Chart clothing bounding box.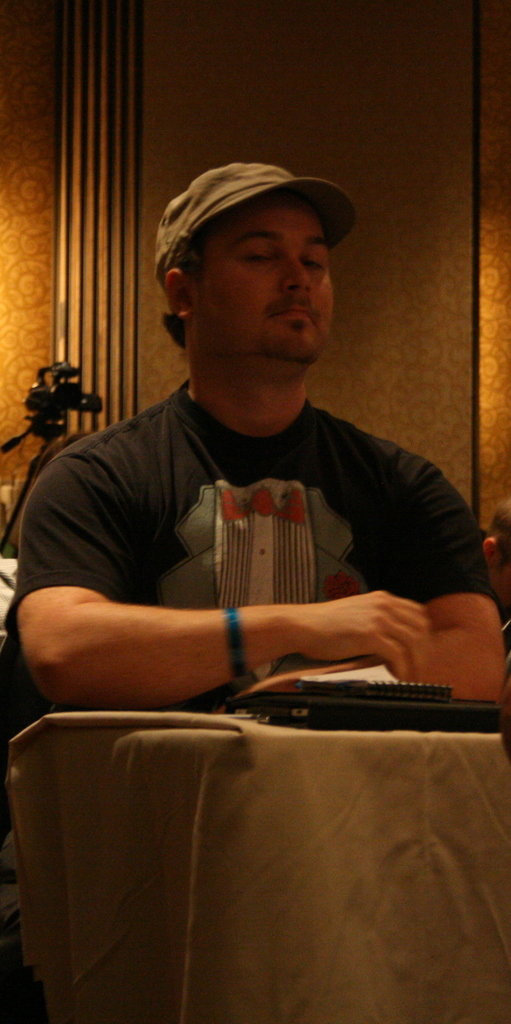
Charted: (x1=64, y1=335, x2=466, y2=721).
